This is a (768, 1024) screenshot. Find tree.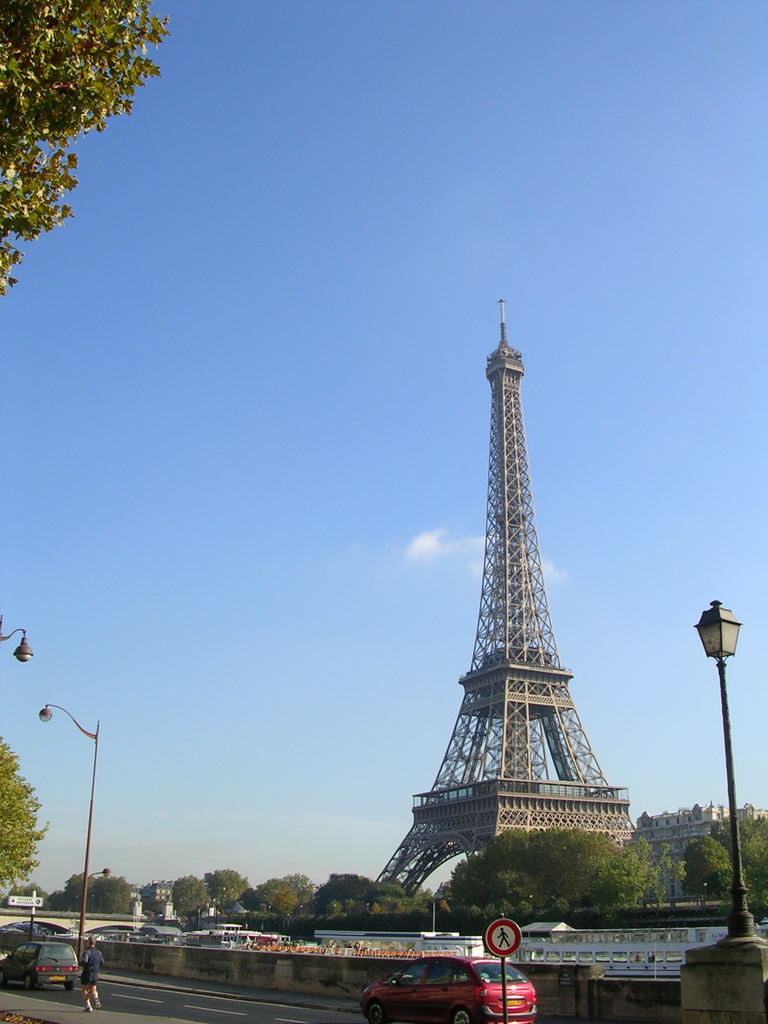
Bounding box: x1=443, y1=828, x2=689, y2=917.
